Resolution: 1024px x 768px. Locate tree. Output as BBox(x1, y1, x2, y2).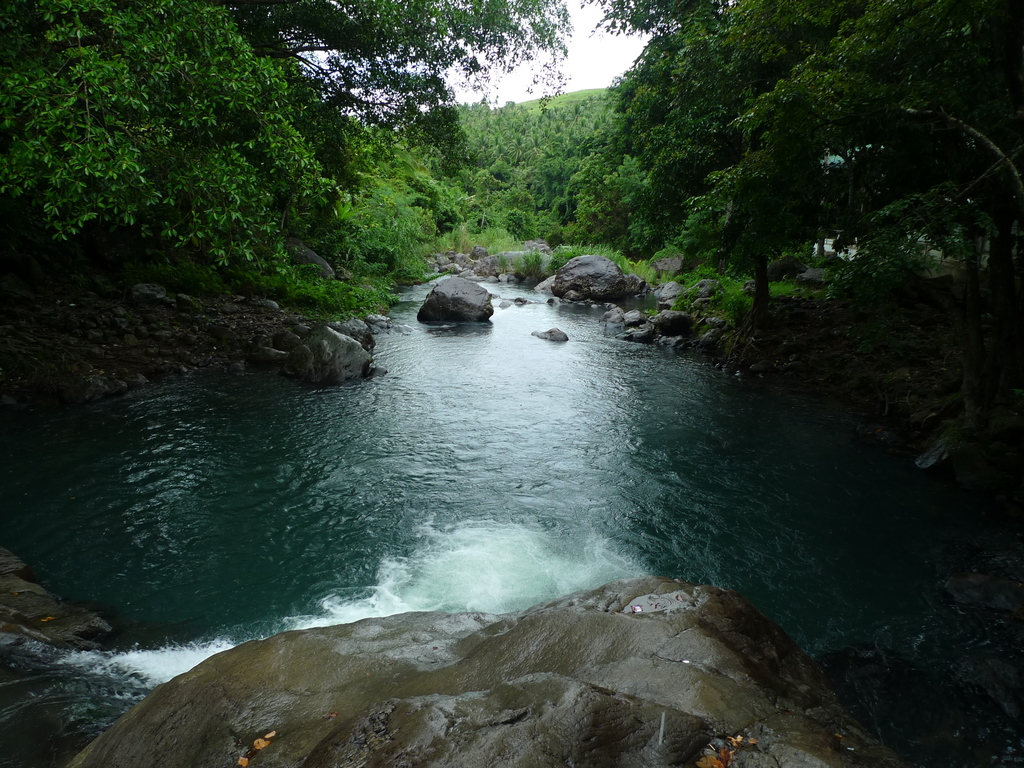
BBox(0, 0, 568, 278).
